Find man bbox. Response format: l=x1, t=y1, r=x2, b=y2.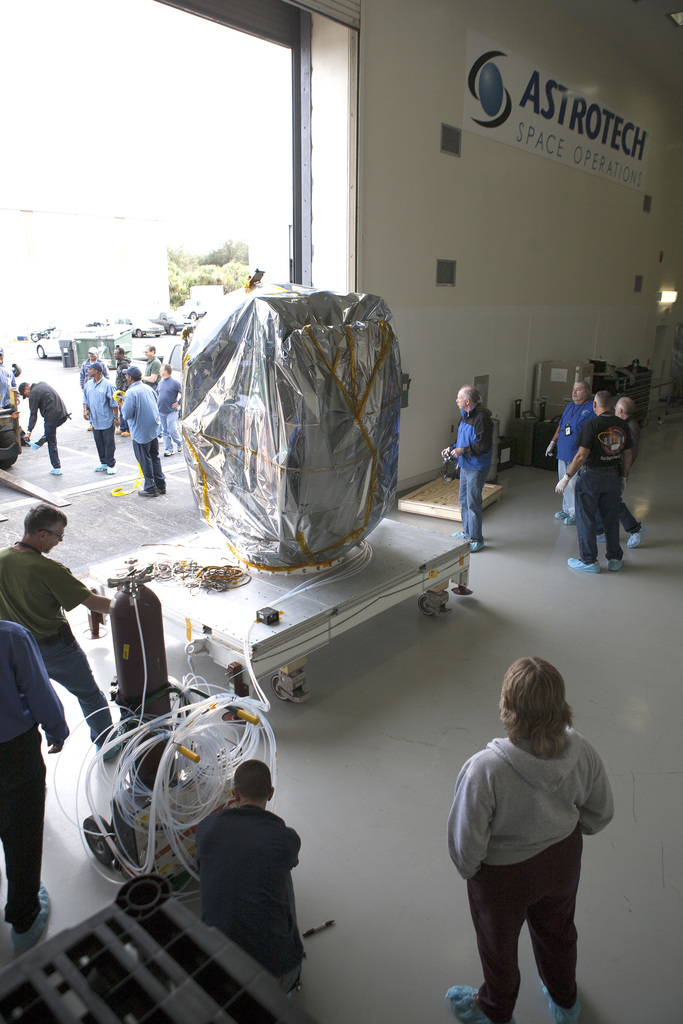
l=111, t=348, r=133, b=435.
